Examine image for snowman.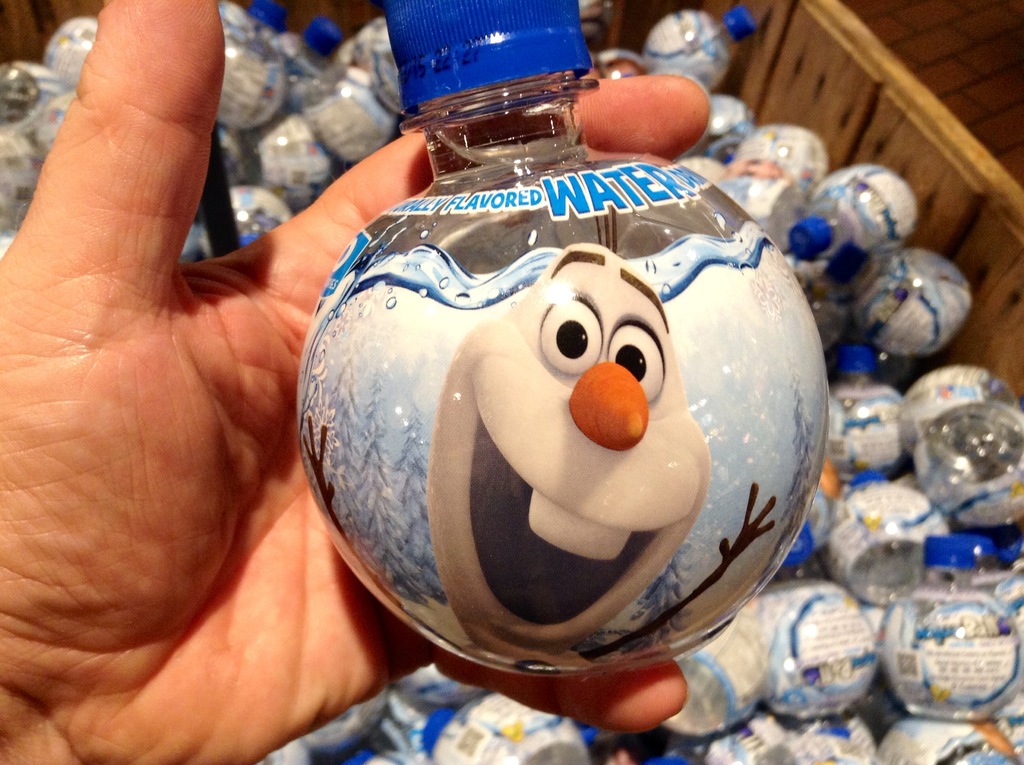
Examination result: select_region(301, 205, 777, 672).
